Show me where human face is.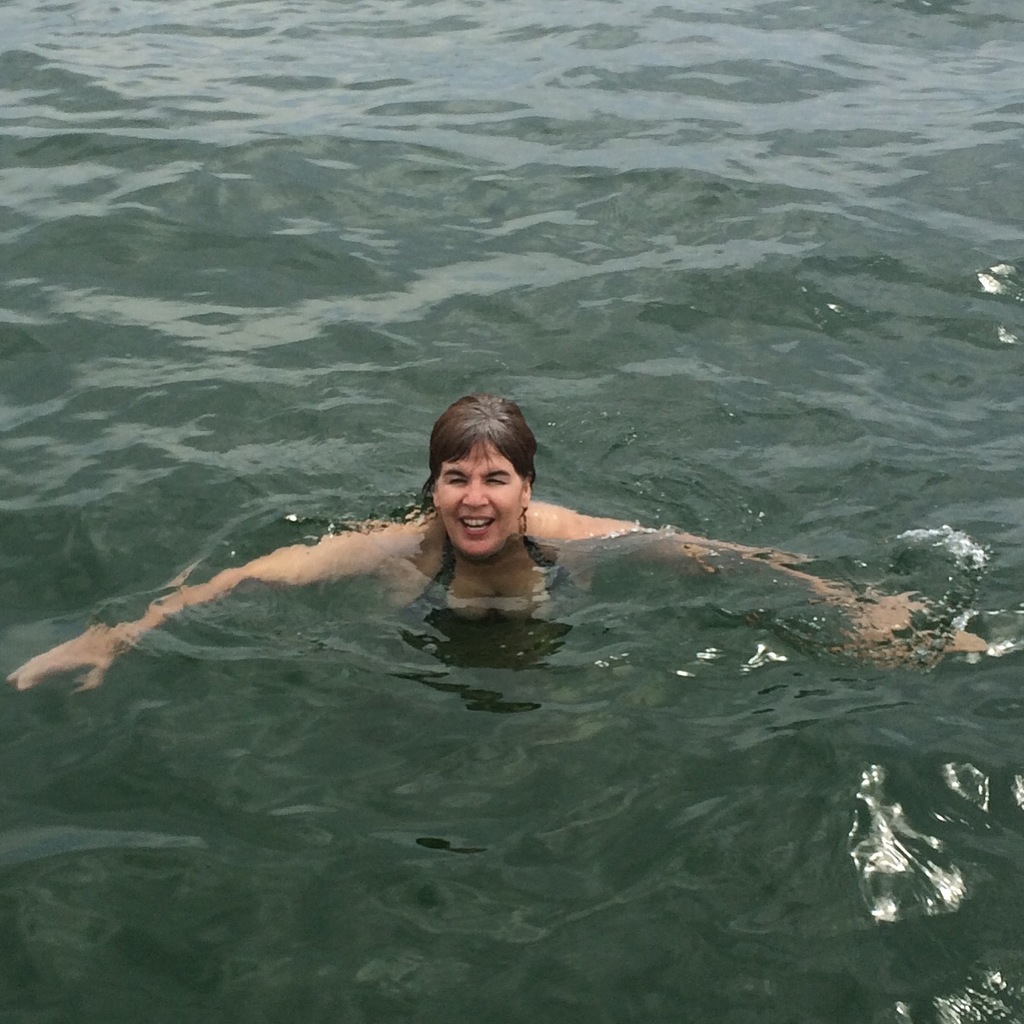
human face is at Rect(435, 429, 521, 561).
